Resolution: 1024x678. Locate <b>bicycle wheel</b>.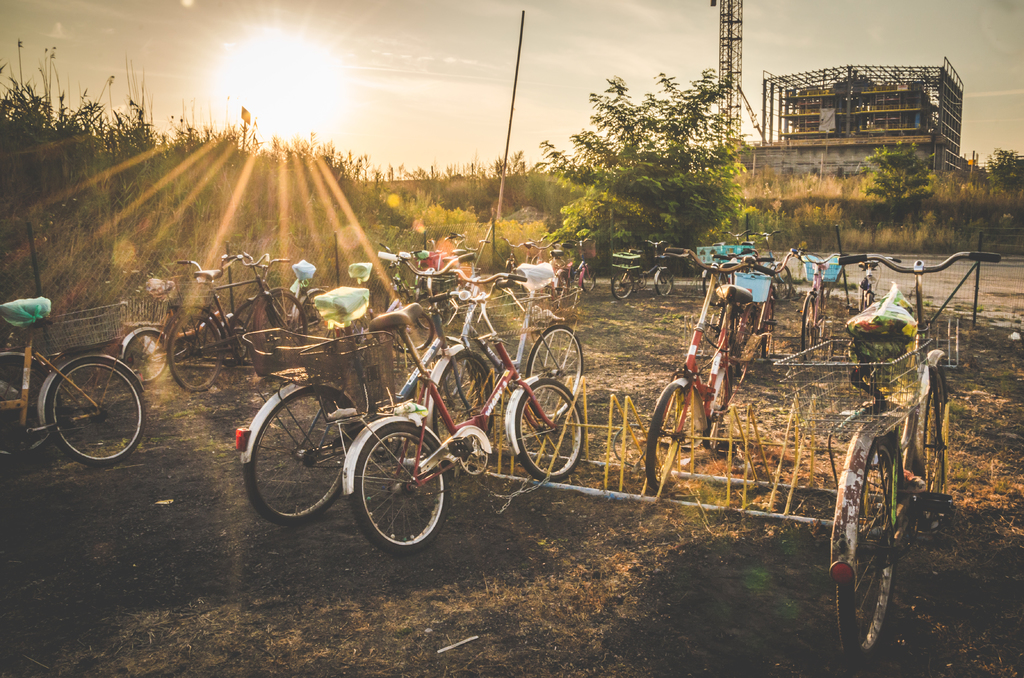
box(801, 293, 818, 353).
